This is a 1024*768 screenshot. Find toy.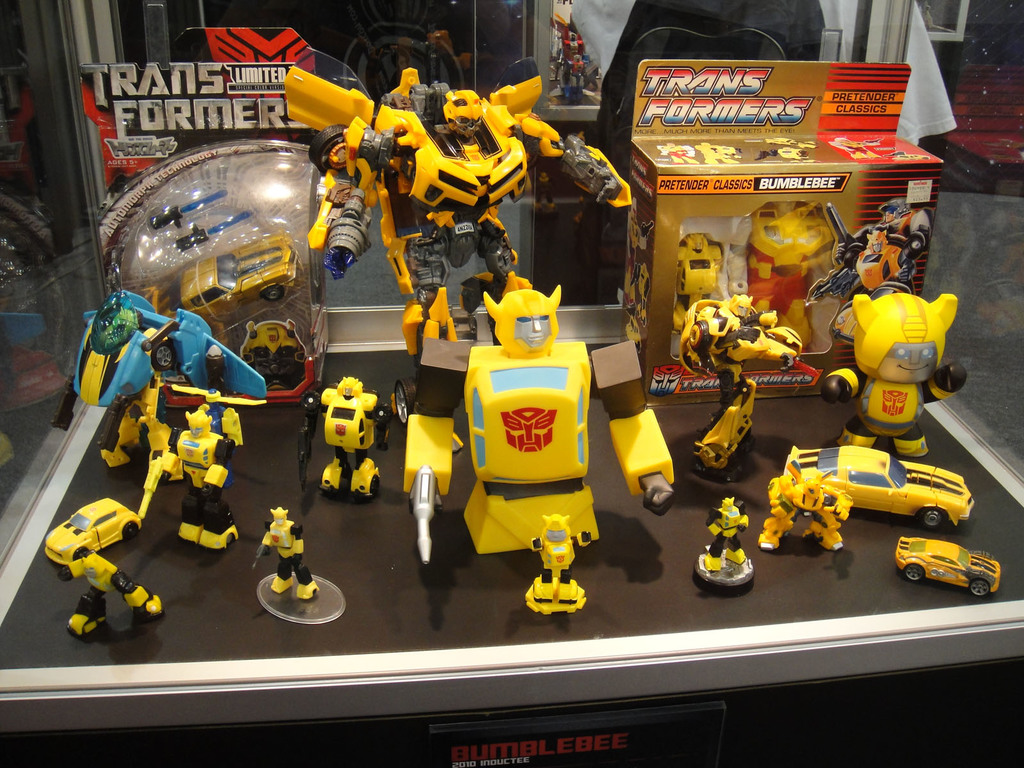
Bounding box: [left=37, top=491, right=134, bottom=565].
